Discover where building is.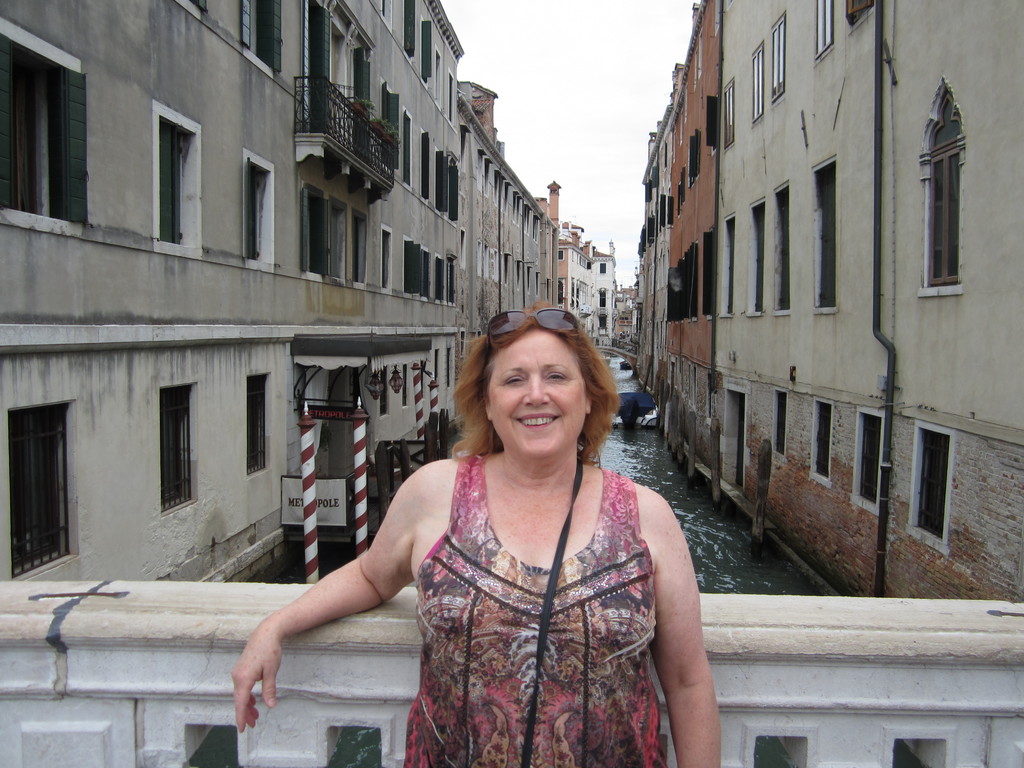
Discovered at x1=664 y1=0 x2=714 y2=474.
